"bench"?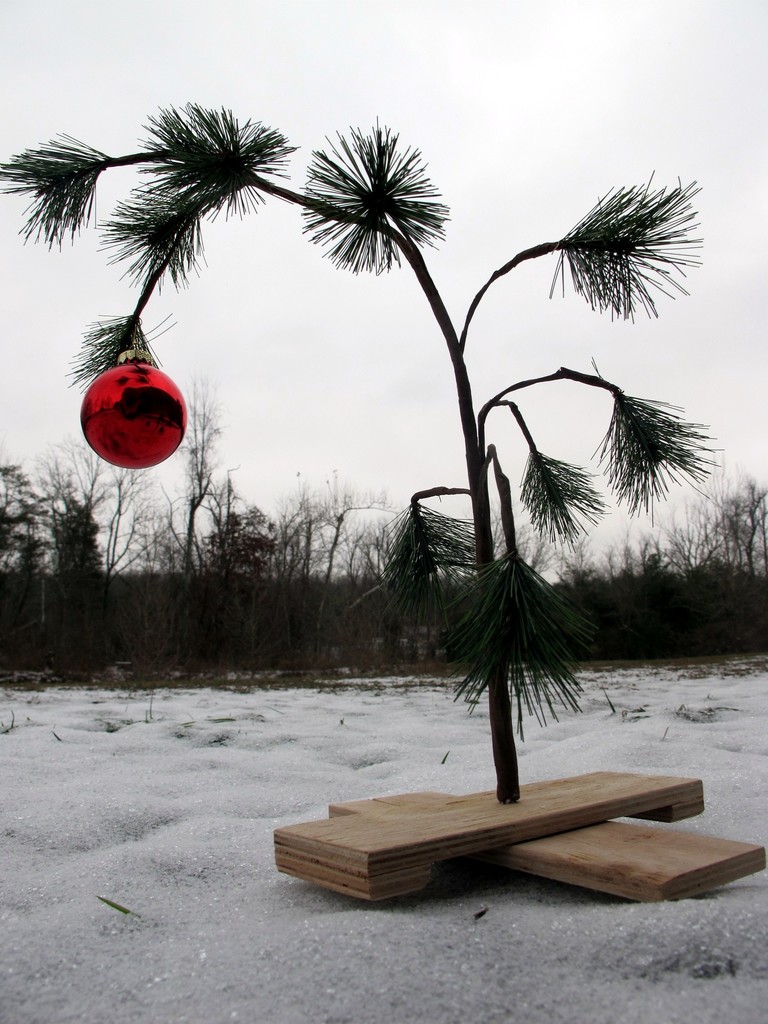
rect(324, 784, 765, 910)
